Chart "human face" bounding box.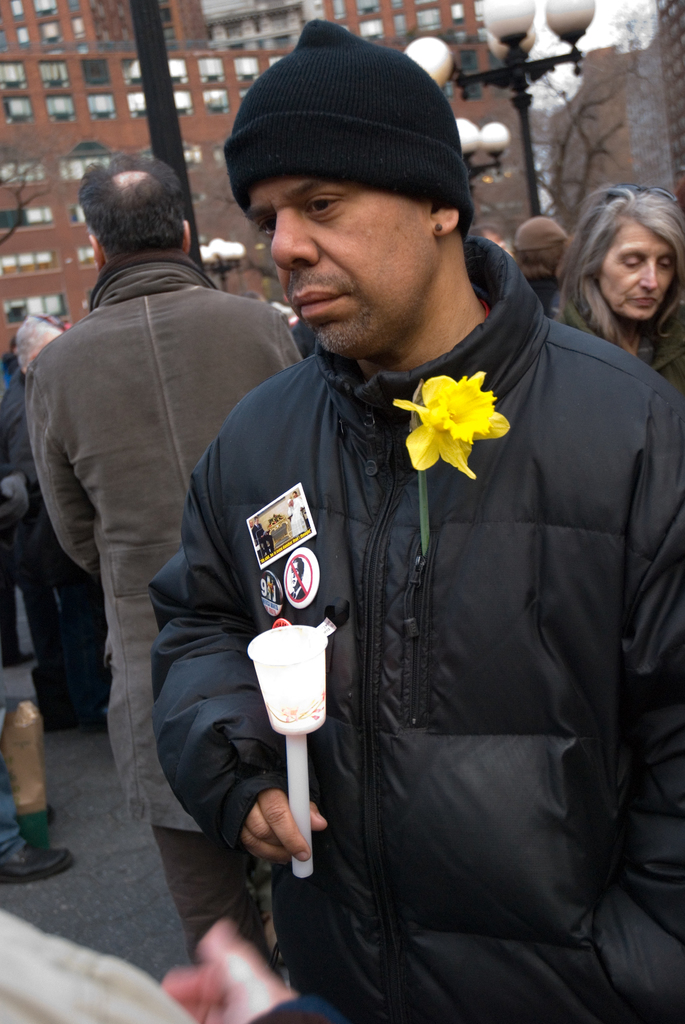
Charted: (595,216,672,319).
